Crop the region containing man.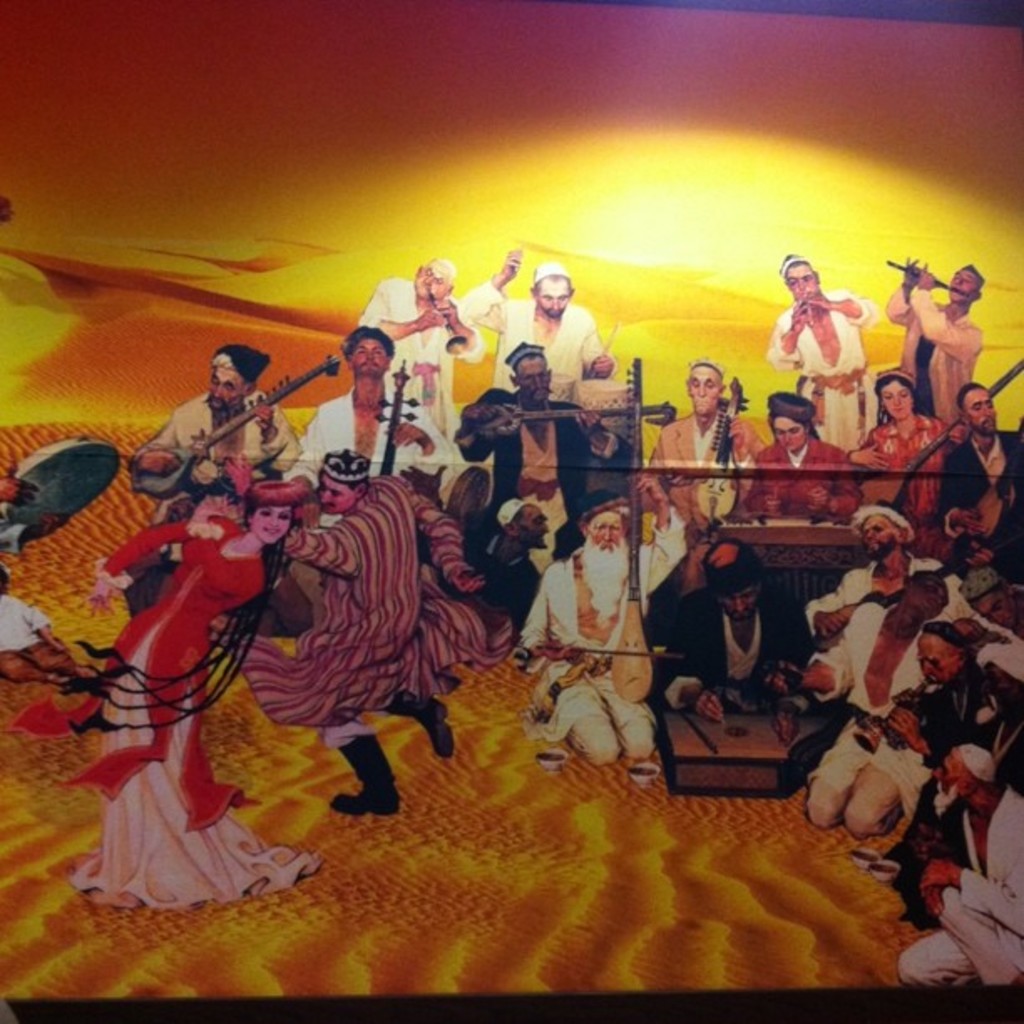
Crop region: [644, 540, 823, 746].
